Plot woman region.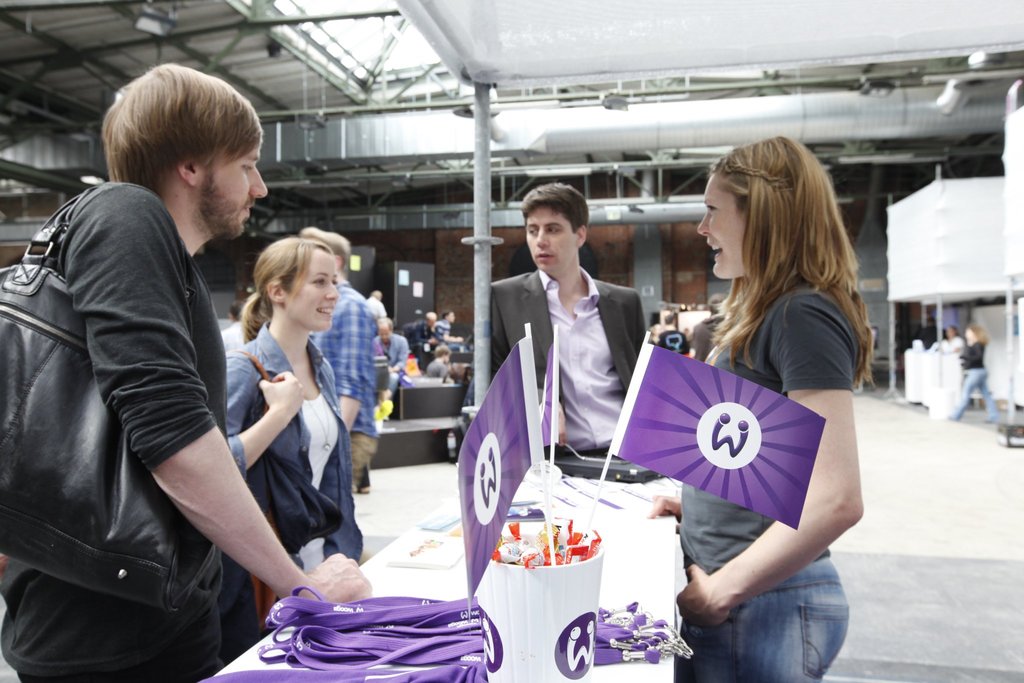
Plotted at (x1=204, y1=232, x2=365, y2=653).
